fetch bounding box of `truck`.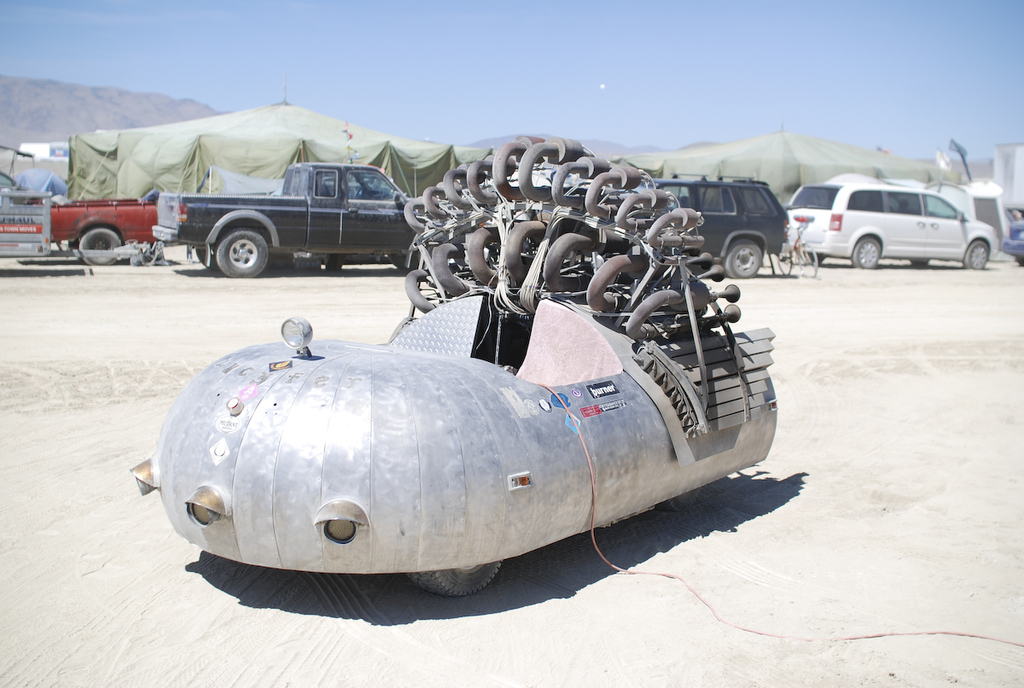
Bbox: (left=109, top=151, right=431, bottom=278).
